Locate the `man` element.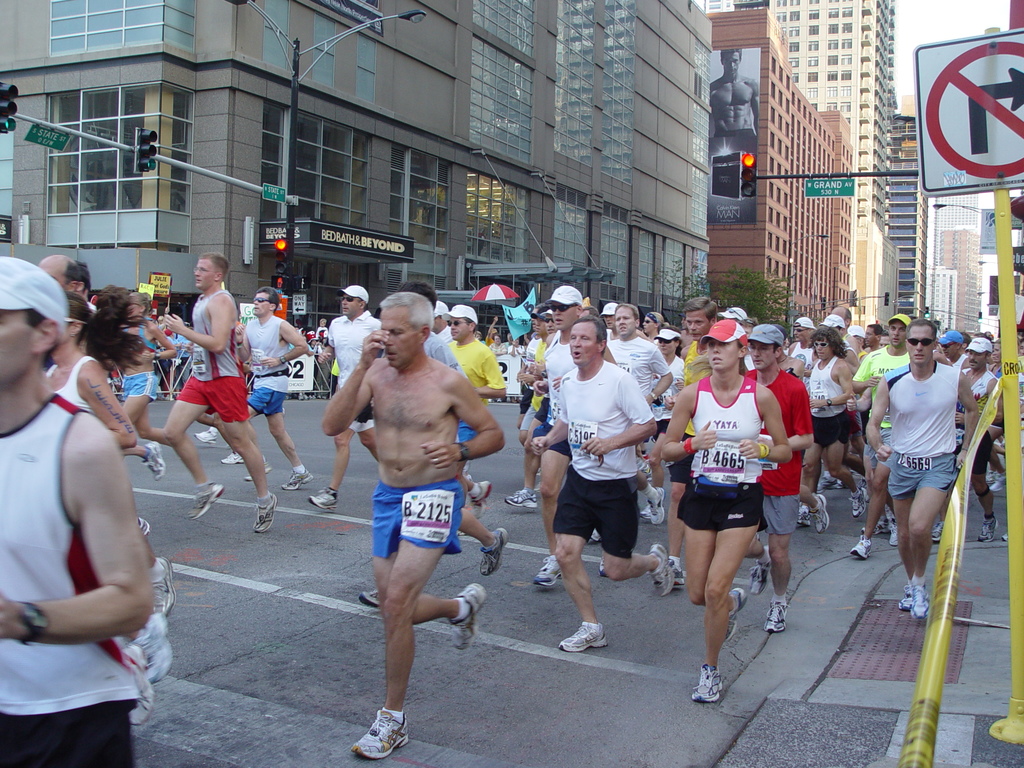
Element bbox: BBox(324, 287, 502, 748).
